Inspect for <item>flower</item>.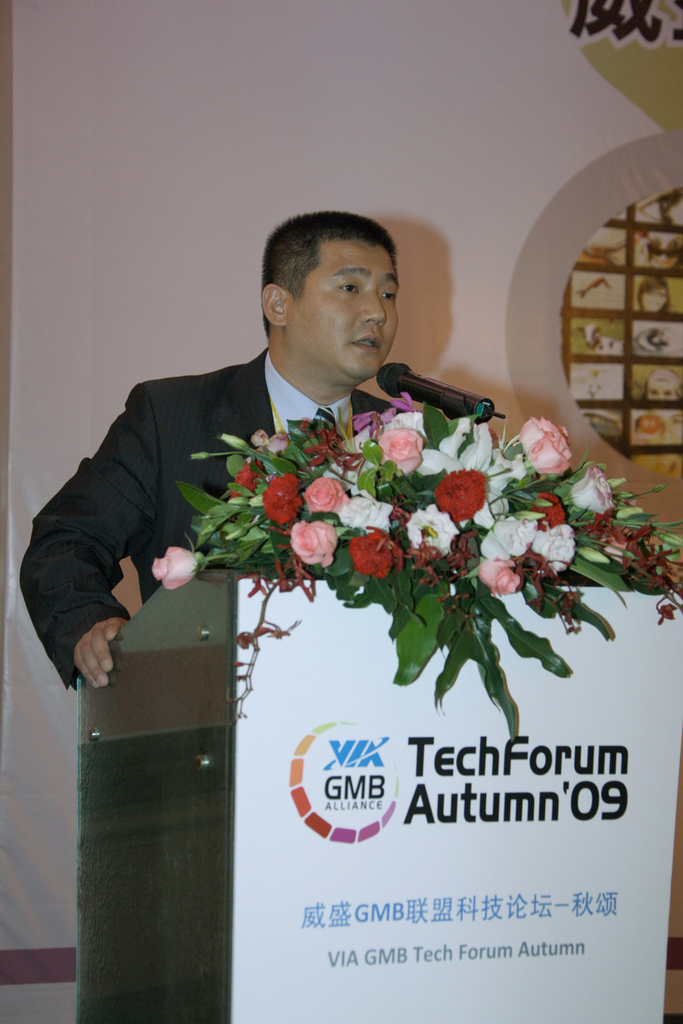
Inspection: 147/543/199/591.
